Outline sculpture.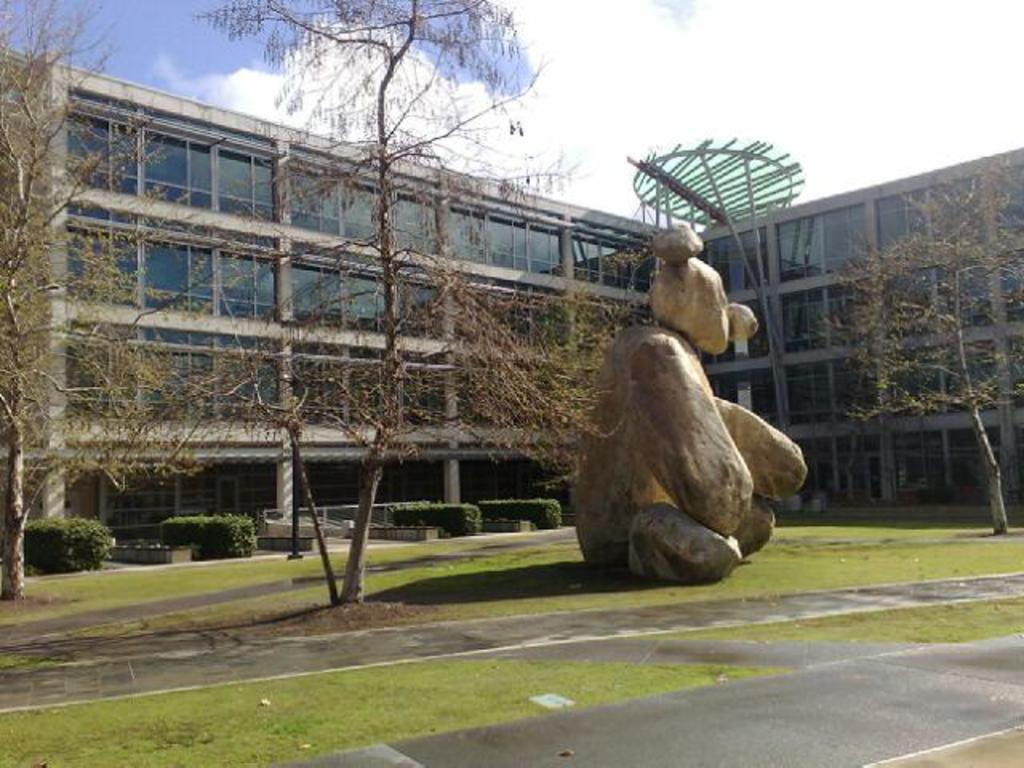
Outline: <box>573,222,813,587</box>.
